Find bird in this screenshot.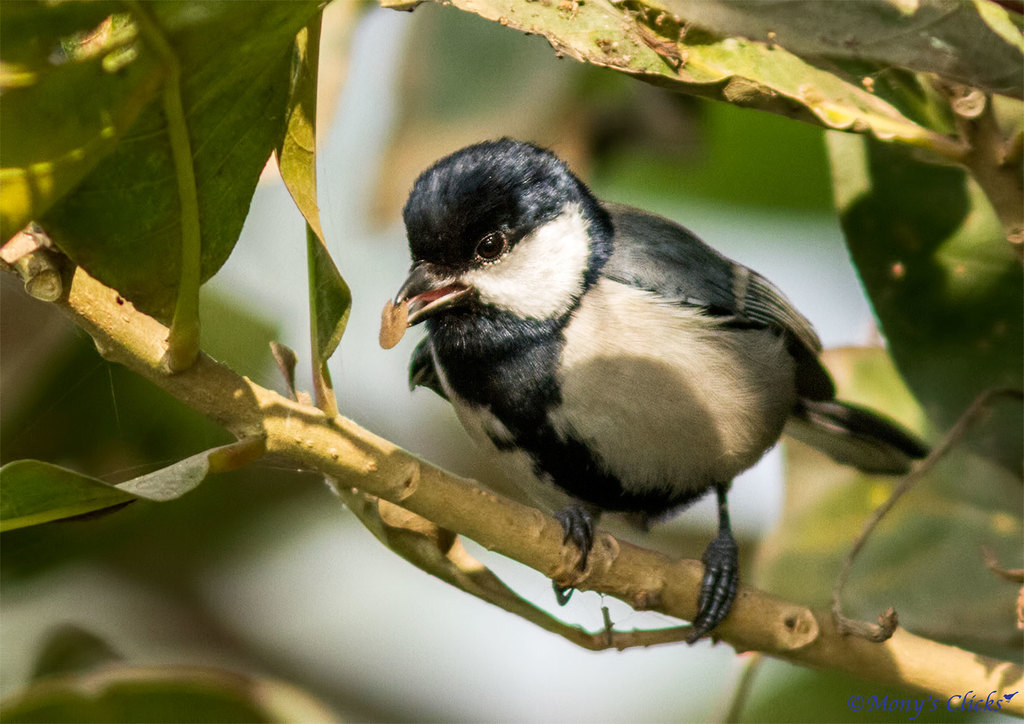
The bounding box for bird is <box>368,147,888,623</box>.
